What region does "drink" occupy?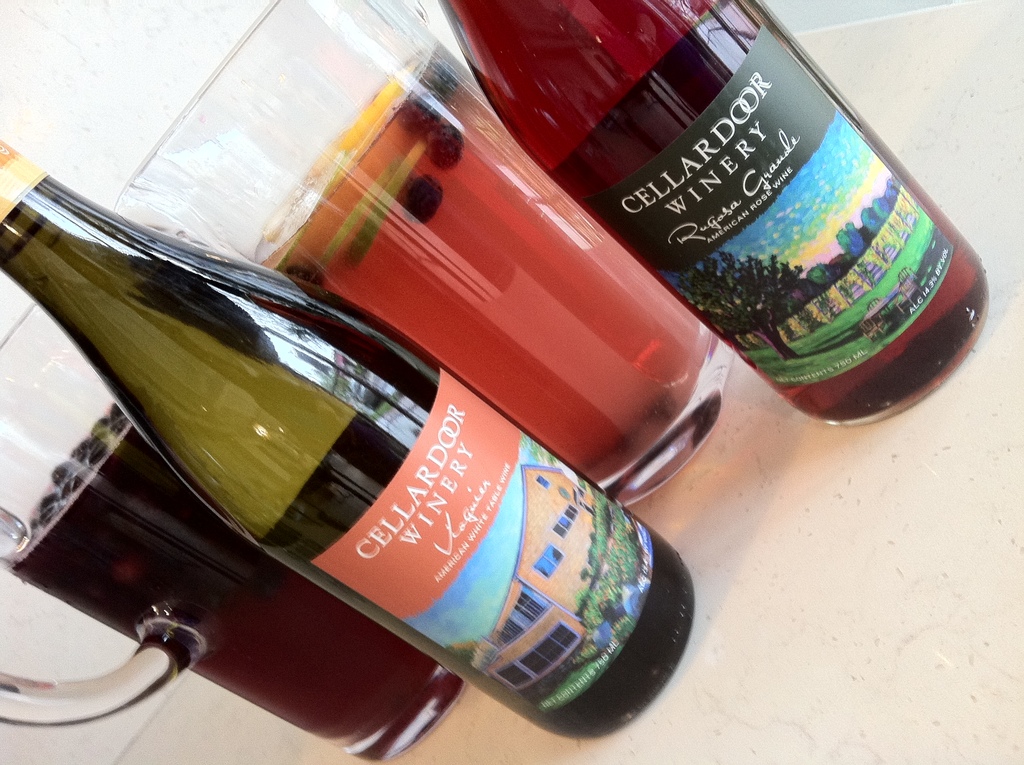
(left=540, top=14, right=964, bottom=426).
